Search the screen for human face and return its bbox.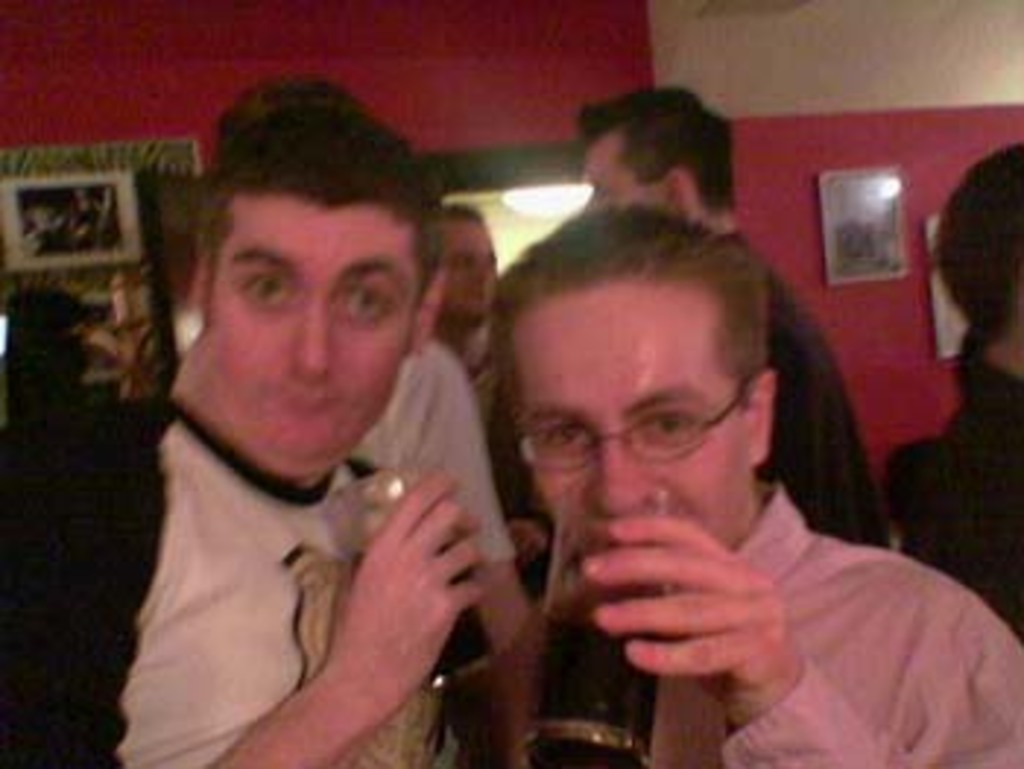
Found: bbox(211, 205, 398, 456).
